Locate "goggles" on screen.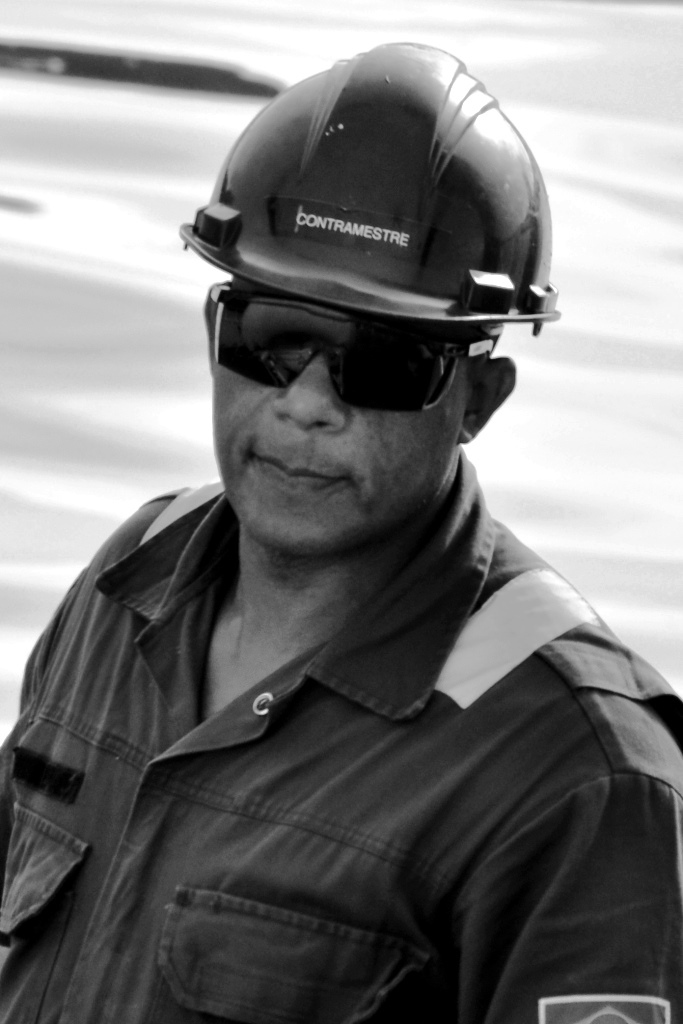
On screen at 195:279:518:409.
